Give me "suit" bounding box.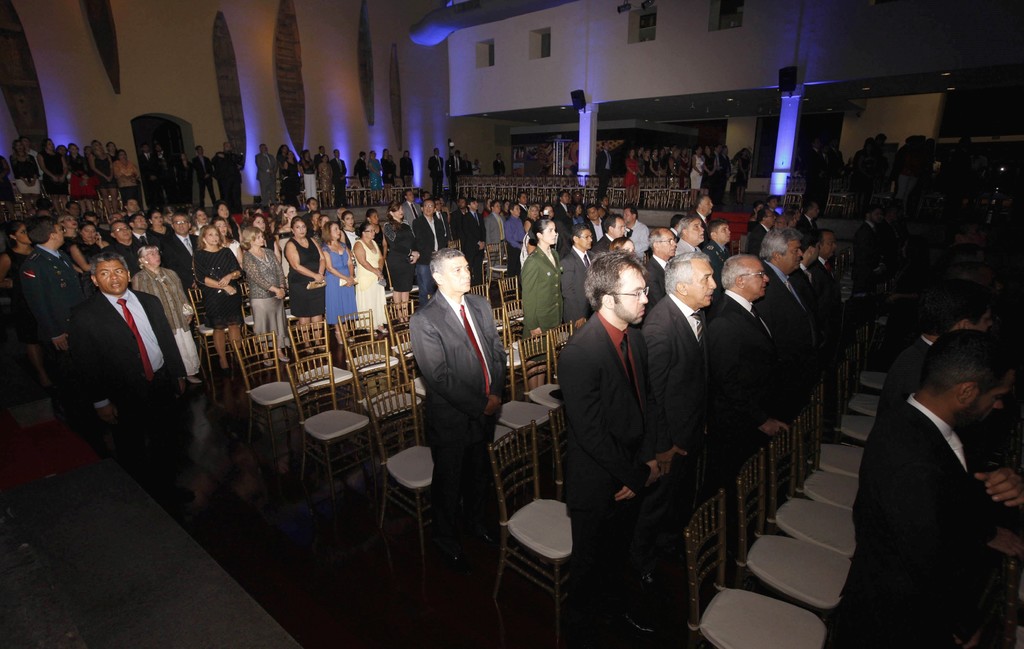
box(877, 221, 899, 280).
